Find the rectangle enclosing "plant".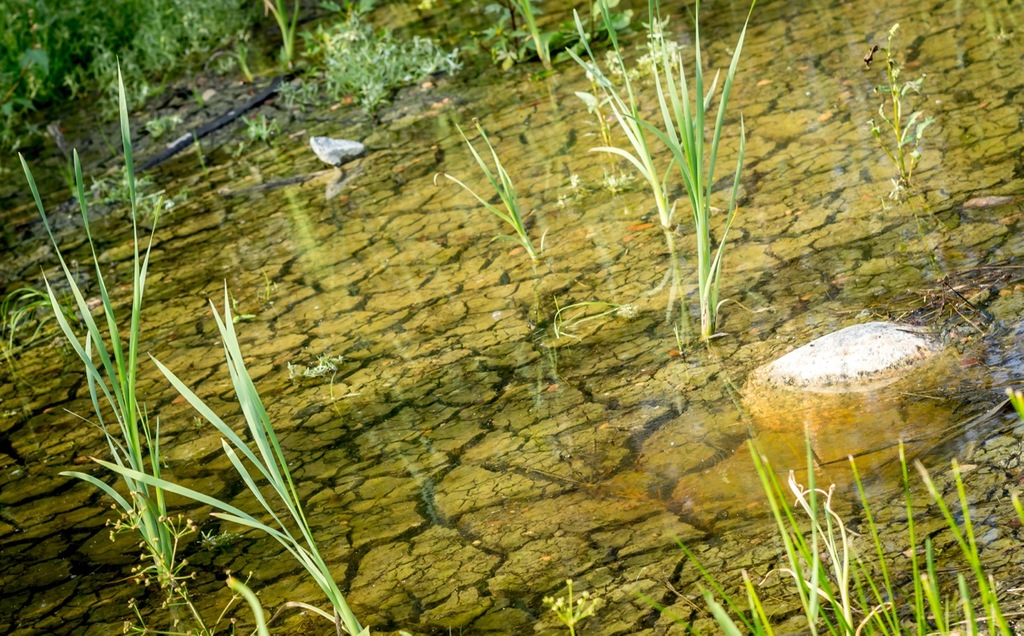
{"x1": 431, "y1": 112, "x2": 546, "y2": 266}.
